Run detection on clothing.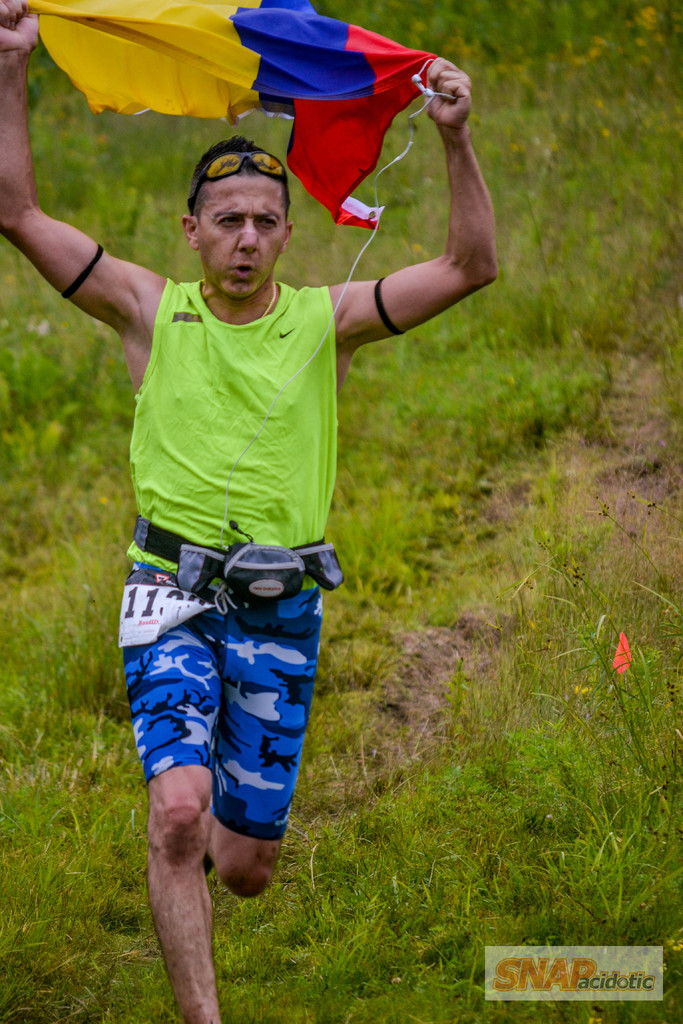
Result: <region>116, 130, 338, 821</region>.
